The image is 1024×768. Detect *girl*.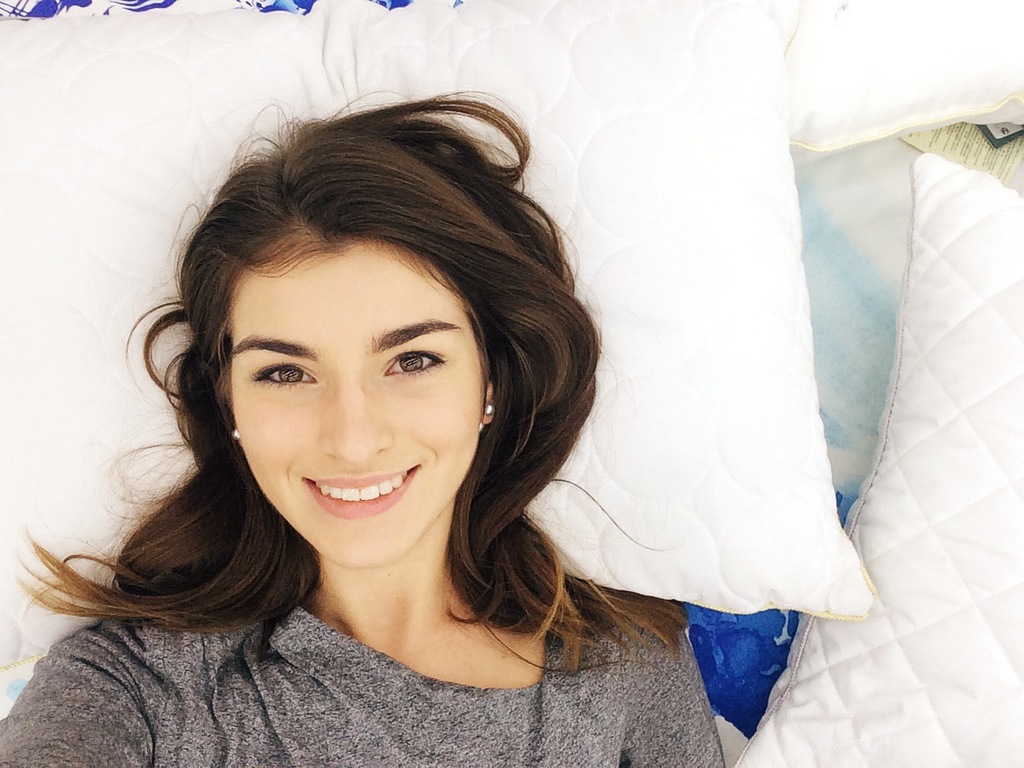
Detection: pyautogui.locateOnScreen(0, 86, 726, 767).
